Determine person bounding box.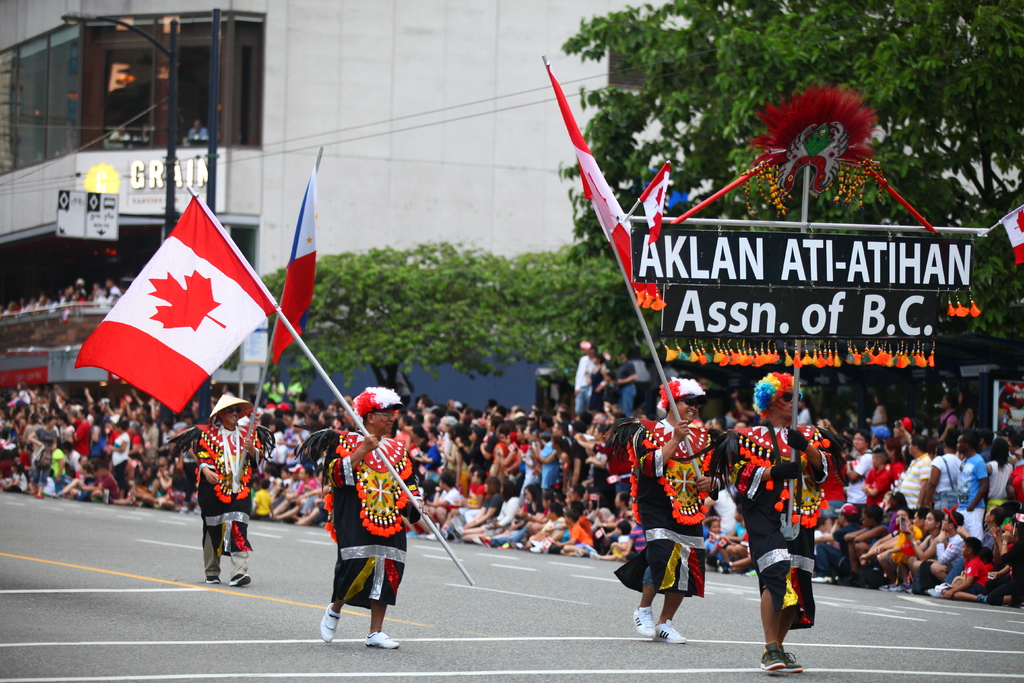
Determined: (x1=107, y1=124, x2=129, y2=143).
